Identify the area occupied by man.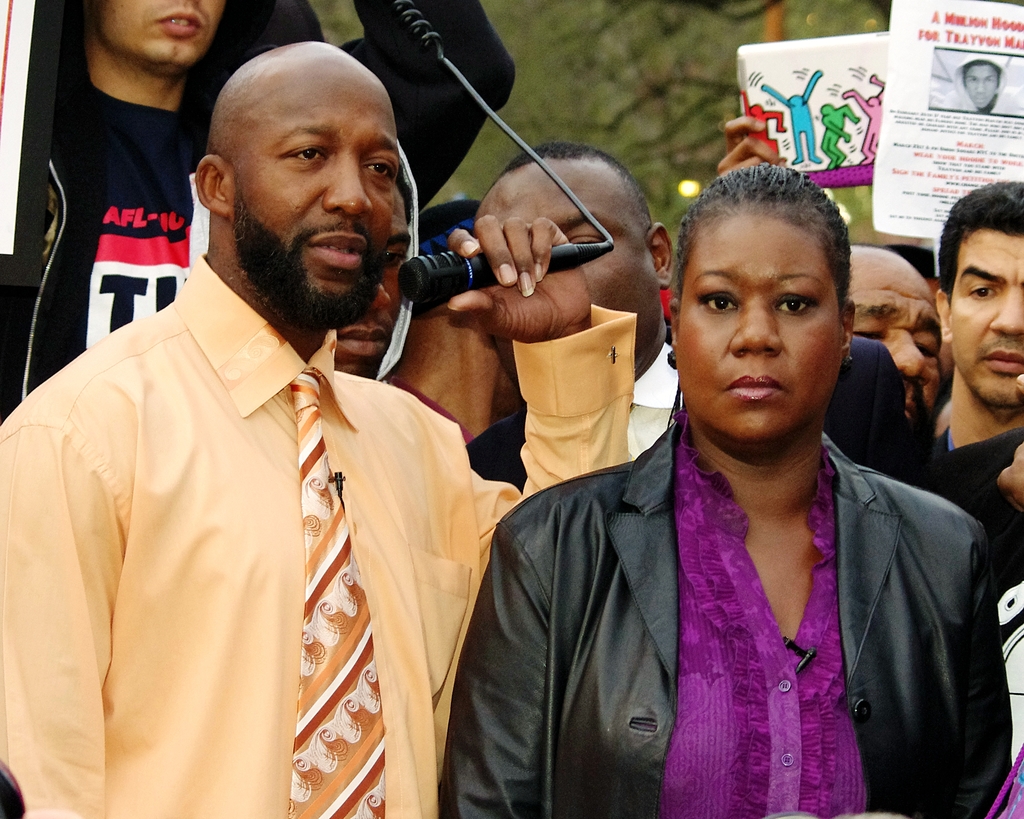
Area: bbox=(847, 237, 948, 480).
